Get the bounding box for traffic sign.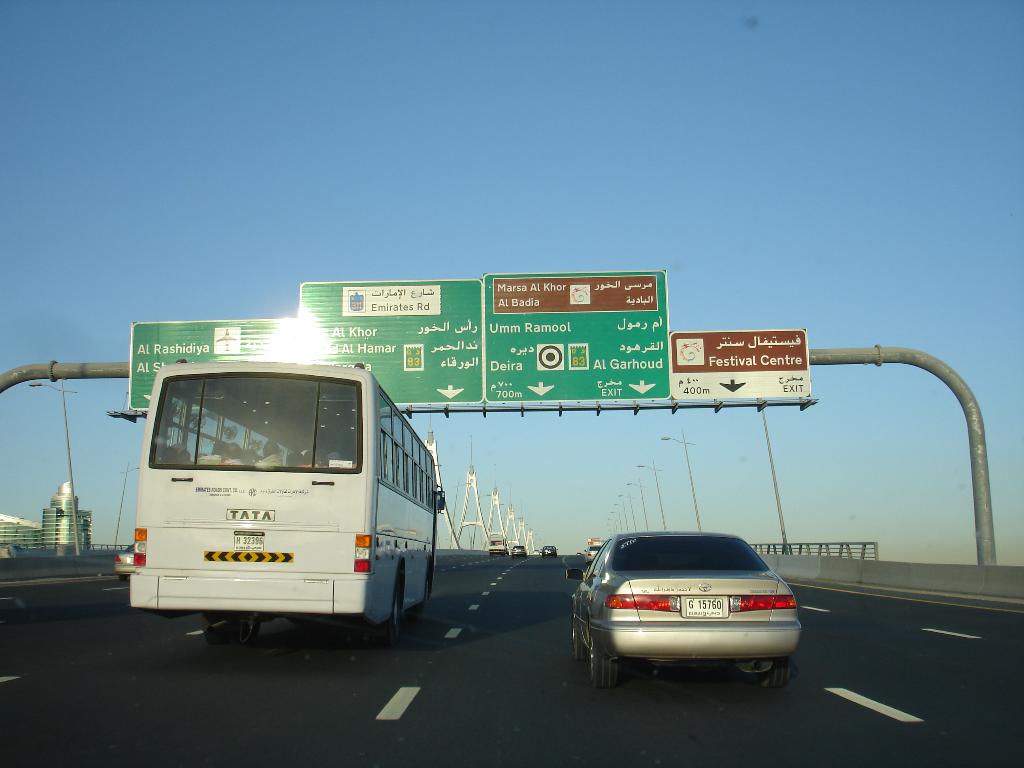
[x1=126, y1=316, x2=294, y2=410].
